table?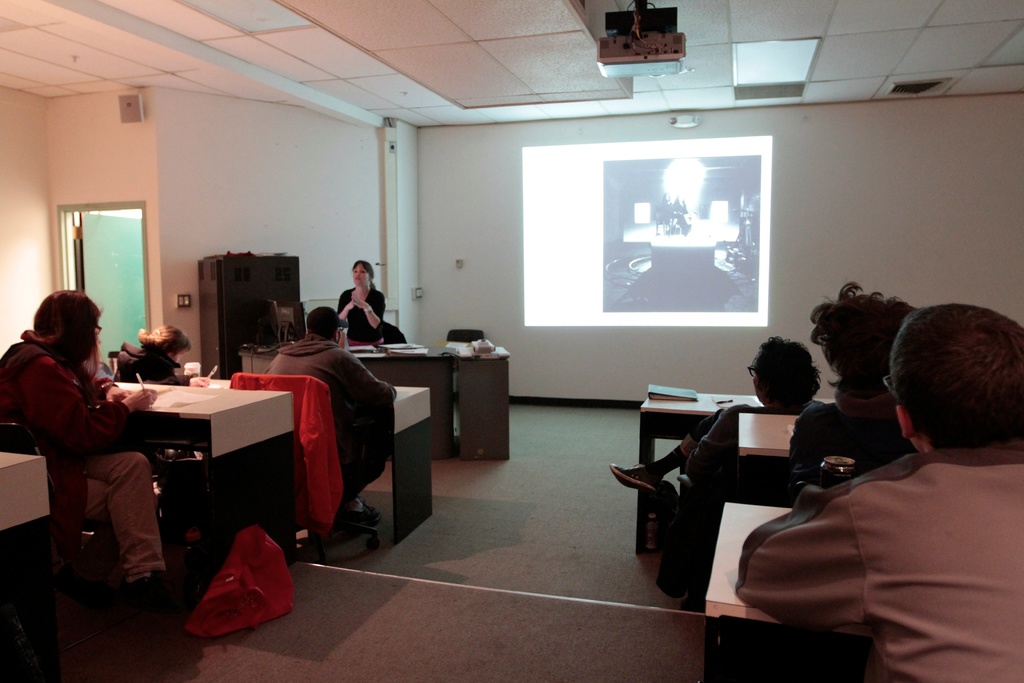
bbox=[241, 344, 512, 457]
